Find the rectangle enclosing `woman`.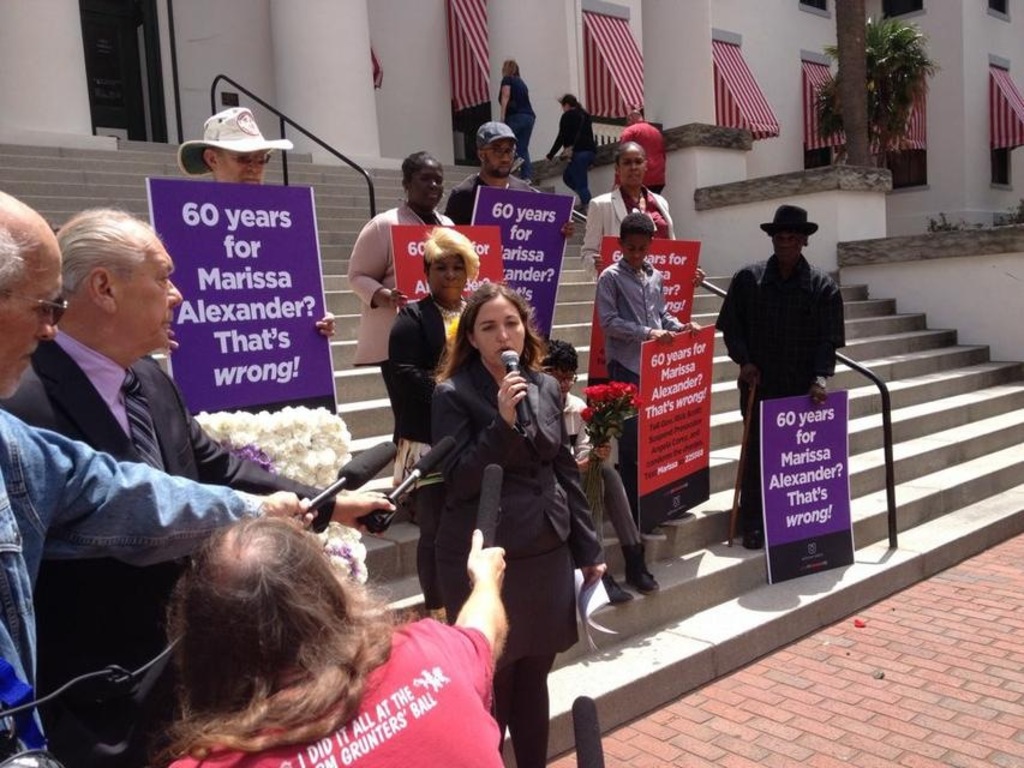
544,91,599,211.
